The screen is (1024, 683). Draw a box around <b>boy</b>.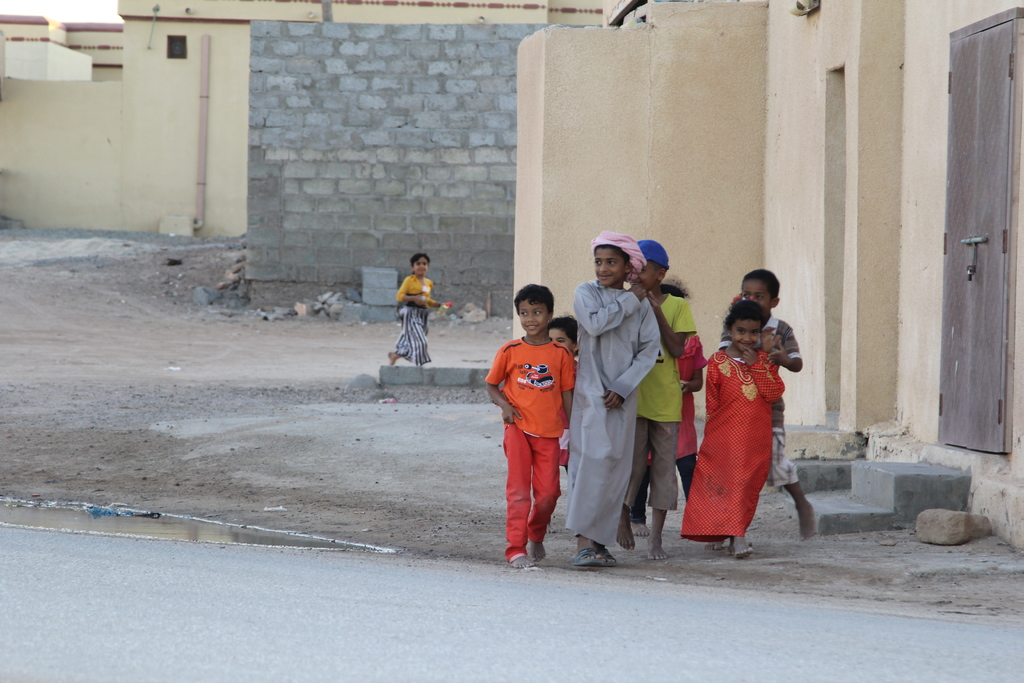
select_region(544, 311, 582, 370).
